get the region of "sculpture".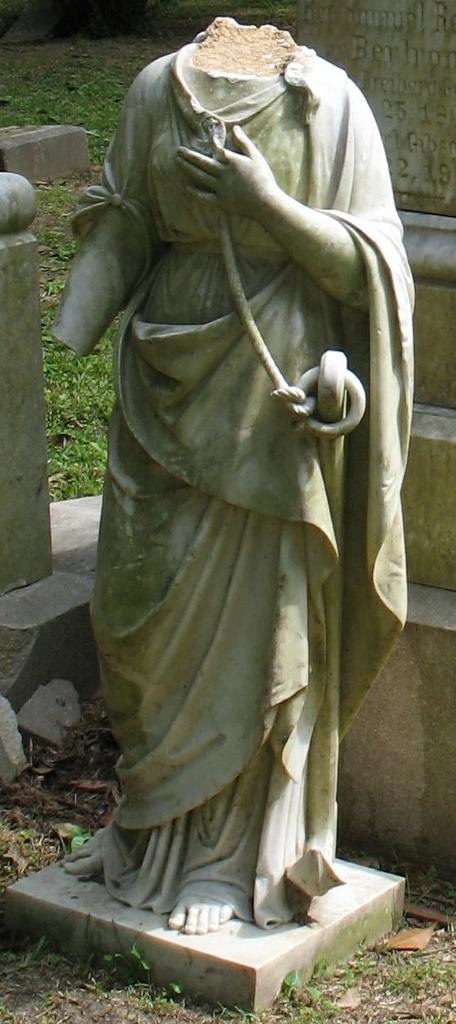
bbox=(29, 0, 432, 958).
